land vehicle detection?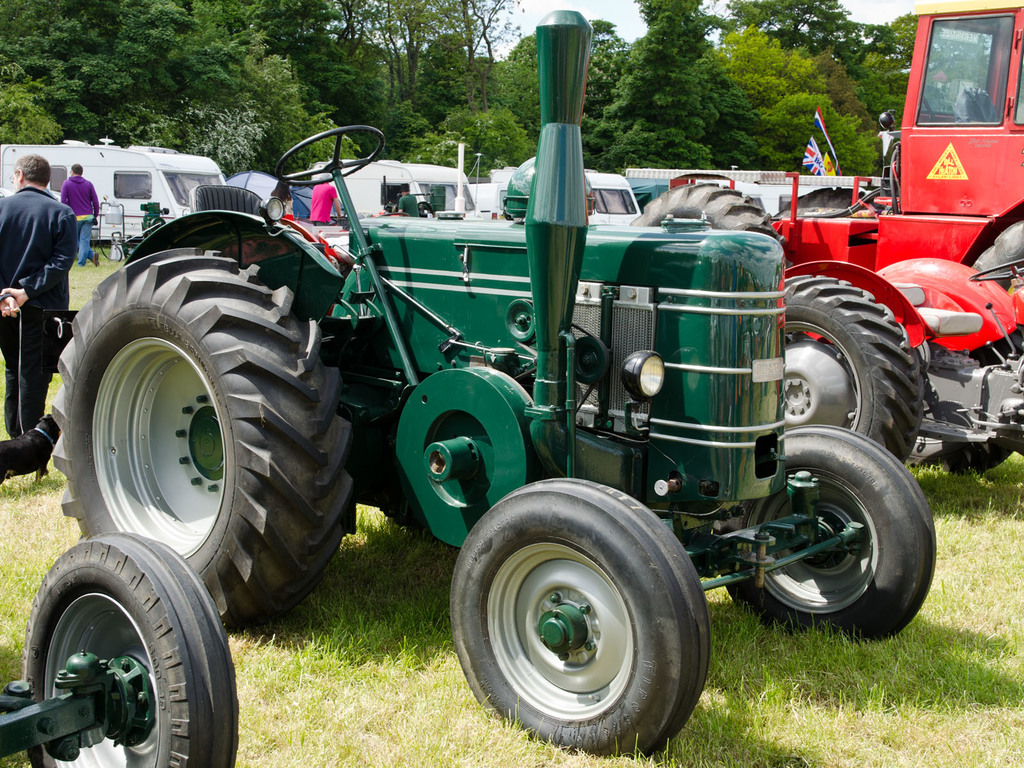
x1=0 y1=139 x2=228 y2=243
